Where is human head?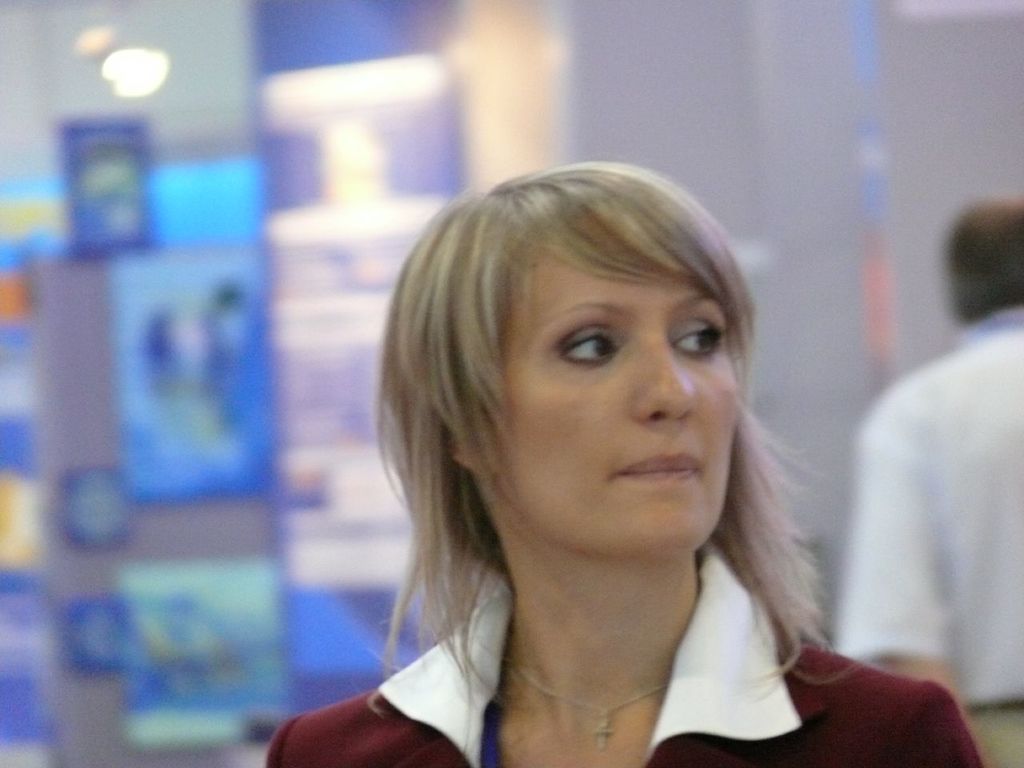
l=946, t=194, r=1023, b=322.
